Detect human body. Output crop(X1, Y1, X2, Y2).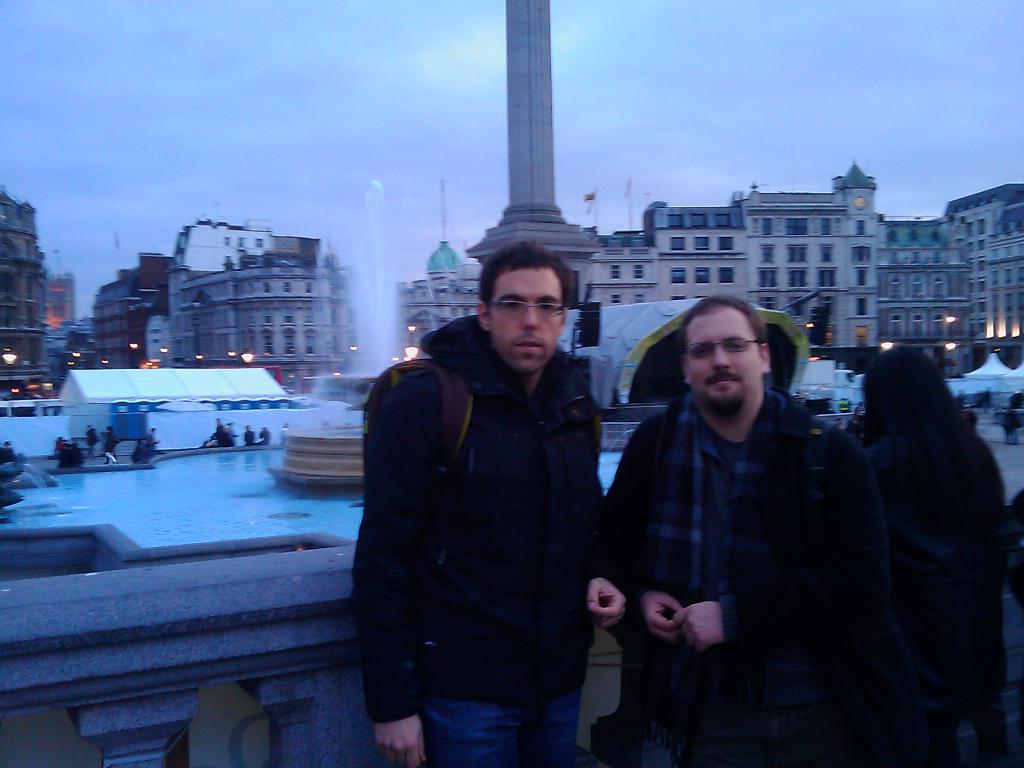
crop(362, 348, 626, 767).
